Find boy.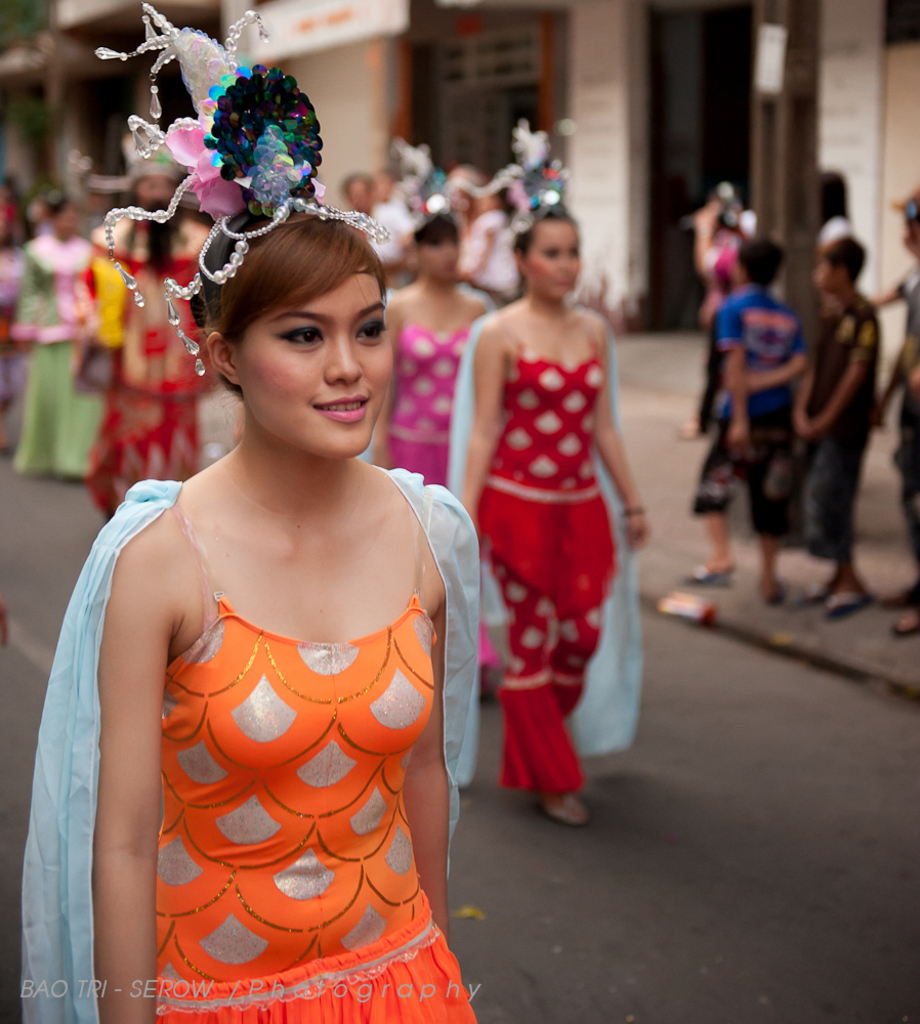
crop(692, 178, 762, 326).
